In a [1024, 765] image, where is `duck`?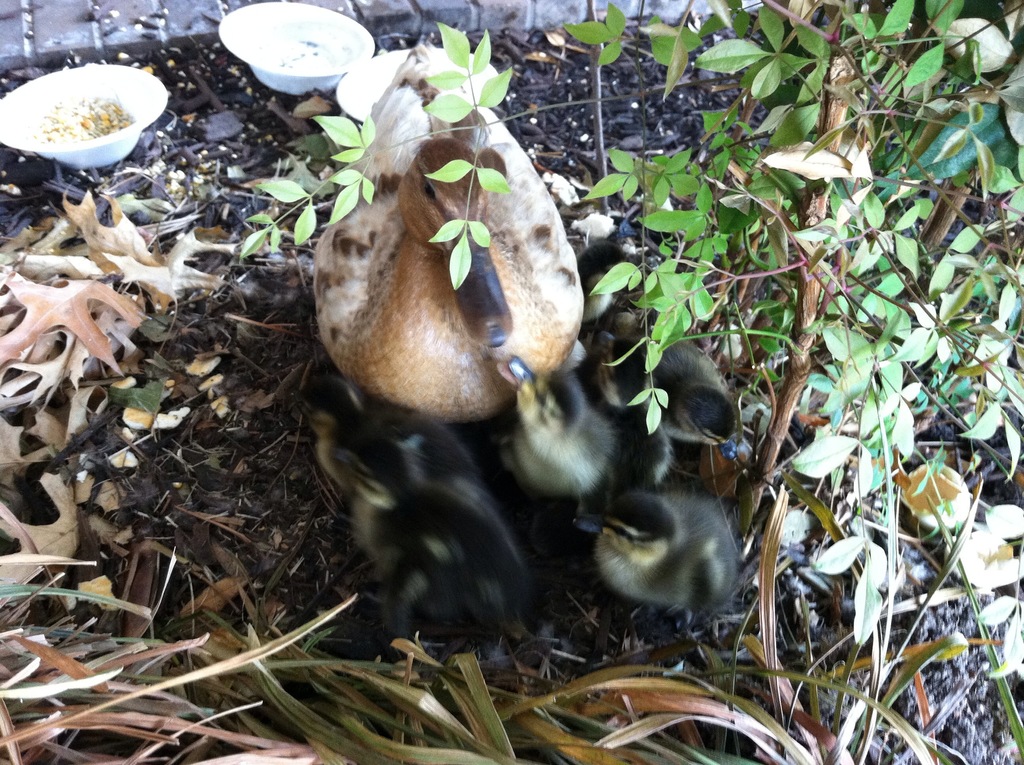
locate(303, 63, 598, 435).
